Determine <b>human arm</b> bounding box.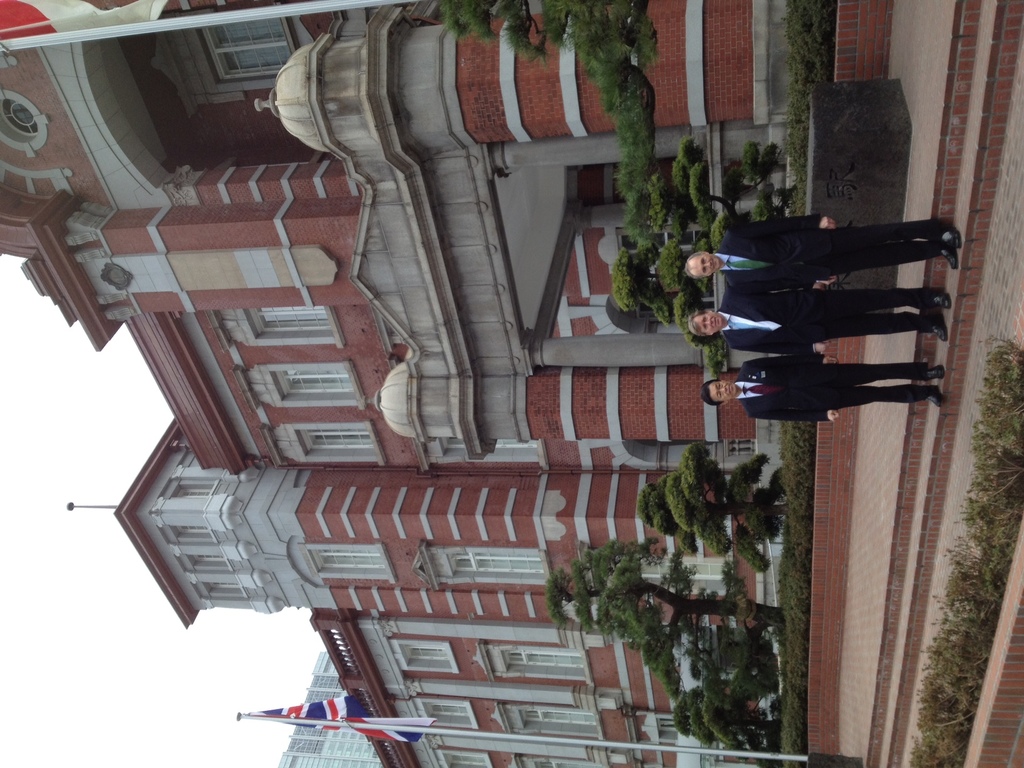
Determined: (727, 276, 840, 299).
